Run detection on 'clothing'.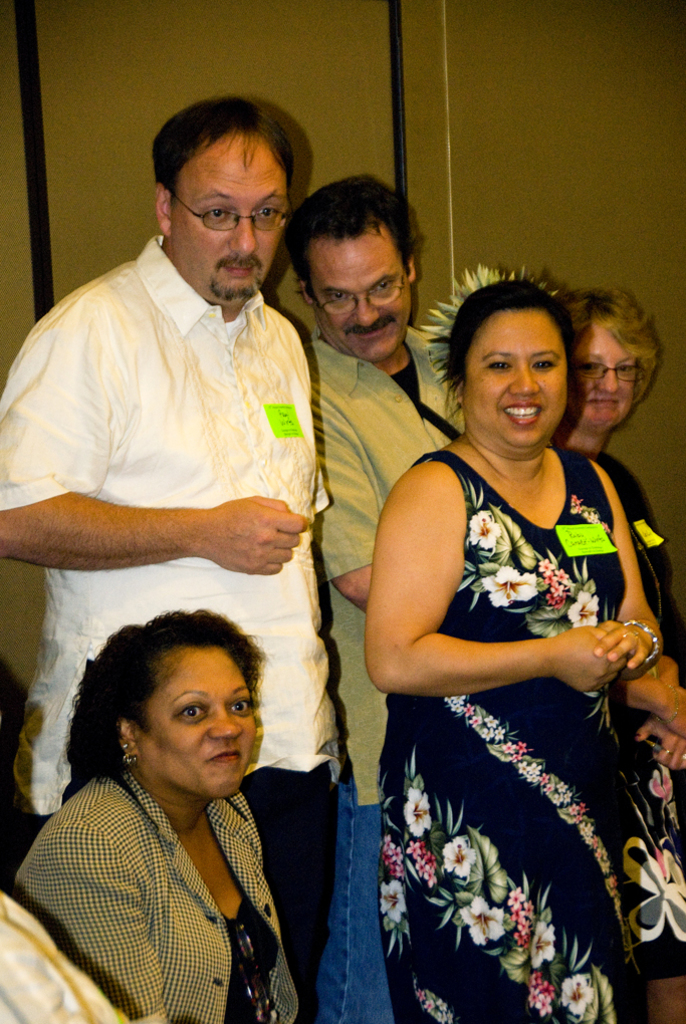
Result: 0,246,333,1023.
